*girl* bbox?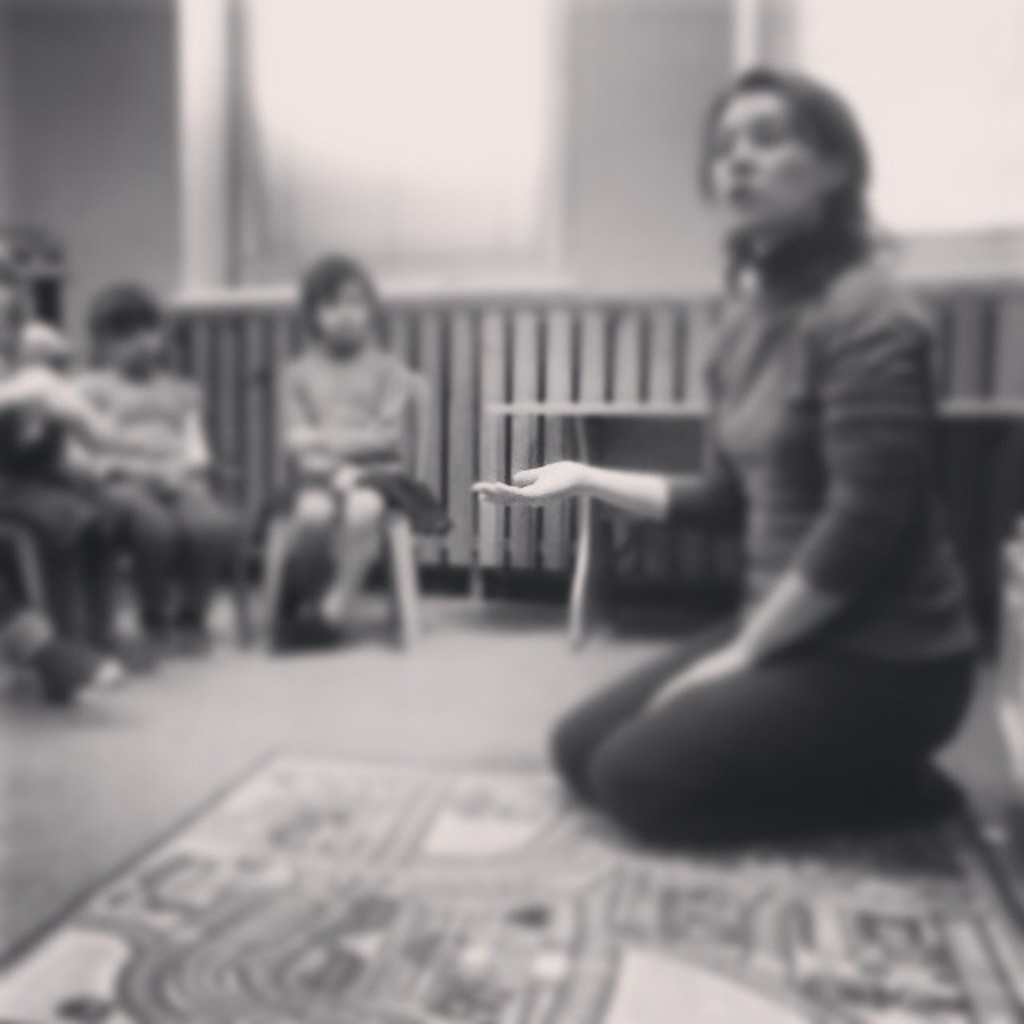
251/250/454/643
